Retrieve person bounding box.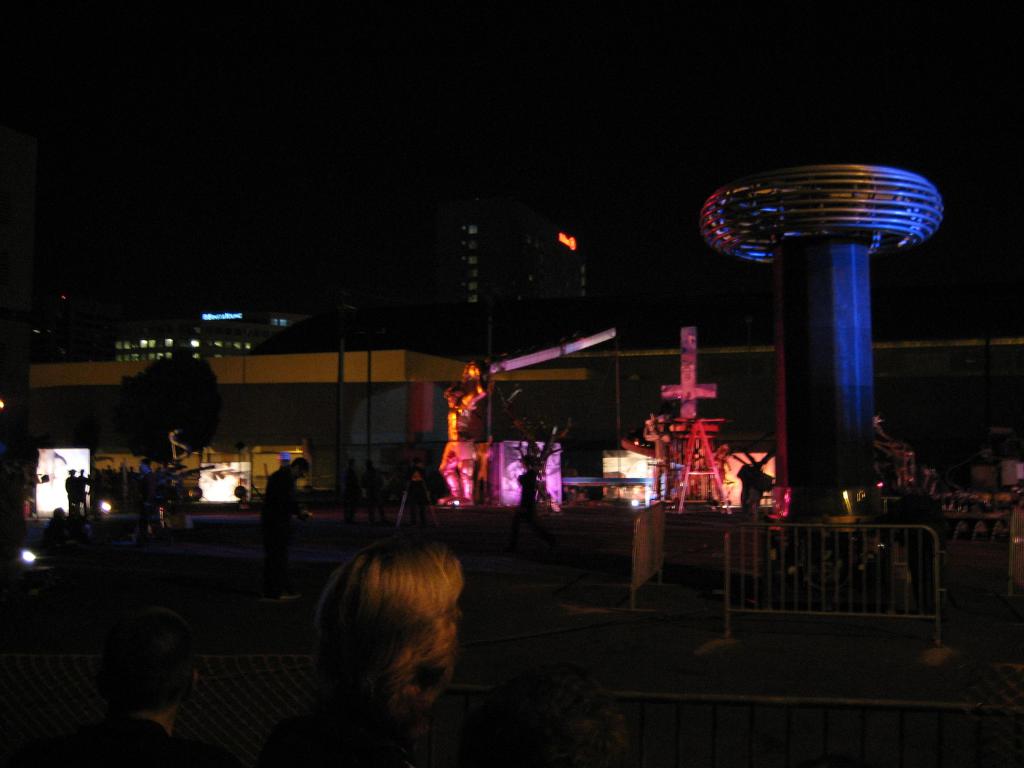
Bounding box: bbox(0, 603, 241, 767).
